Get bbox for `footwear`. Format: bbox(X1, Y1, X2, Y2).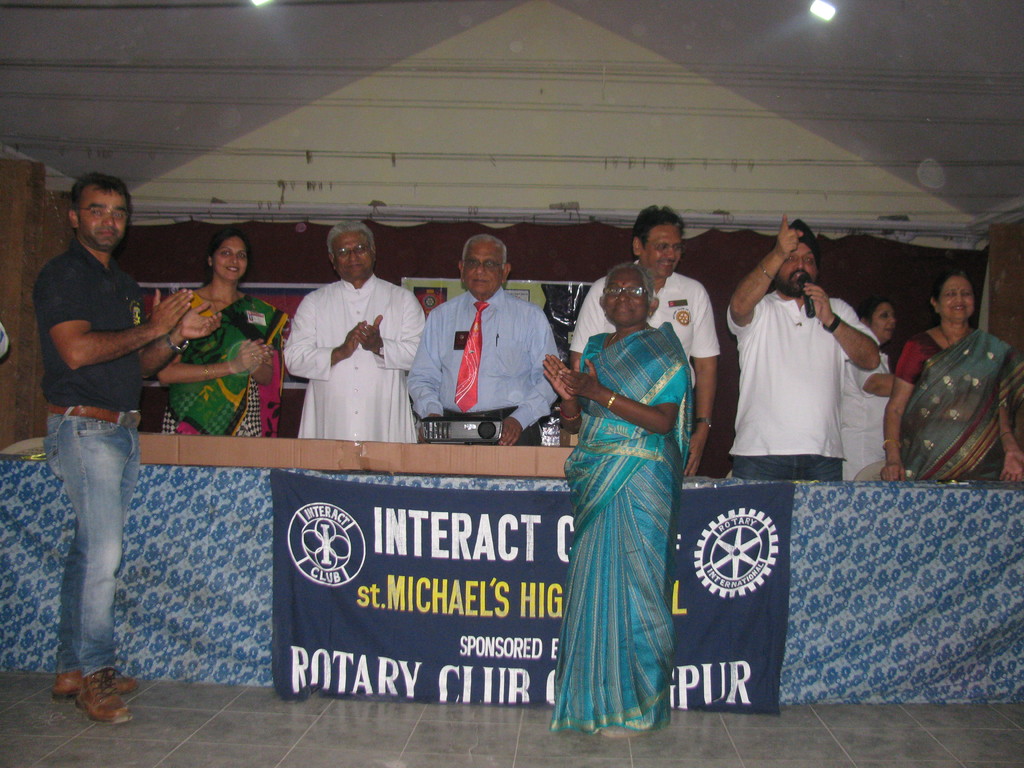
bbox(74, 671, 134, 724).
